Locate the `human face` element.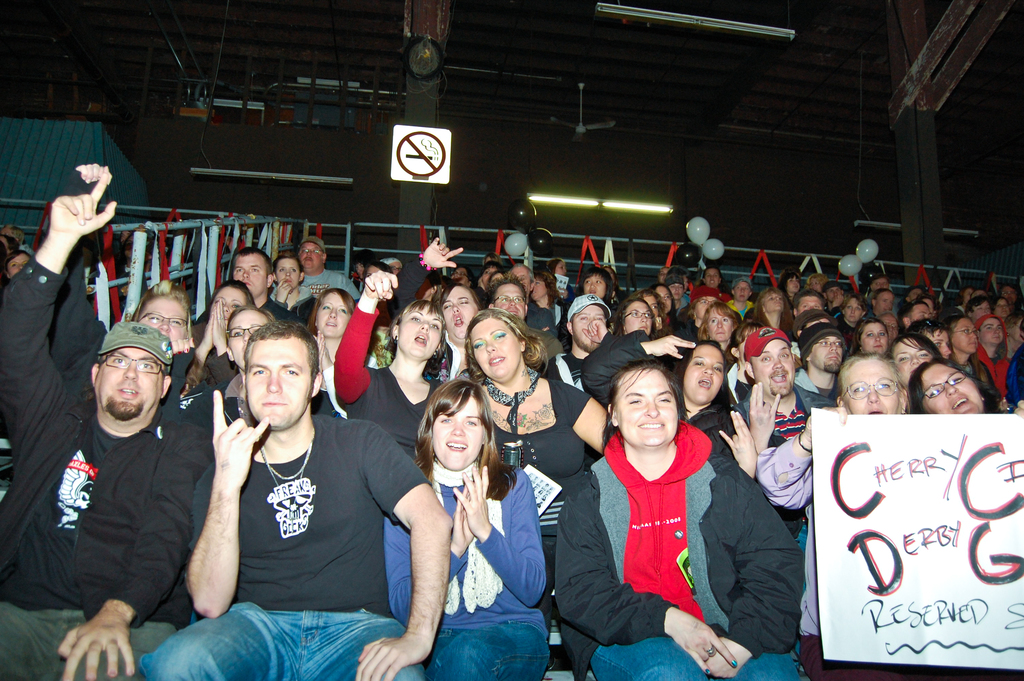
Element bbox: [left=273, top=261, right=298, bottom=290].
